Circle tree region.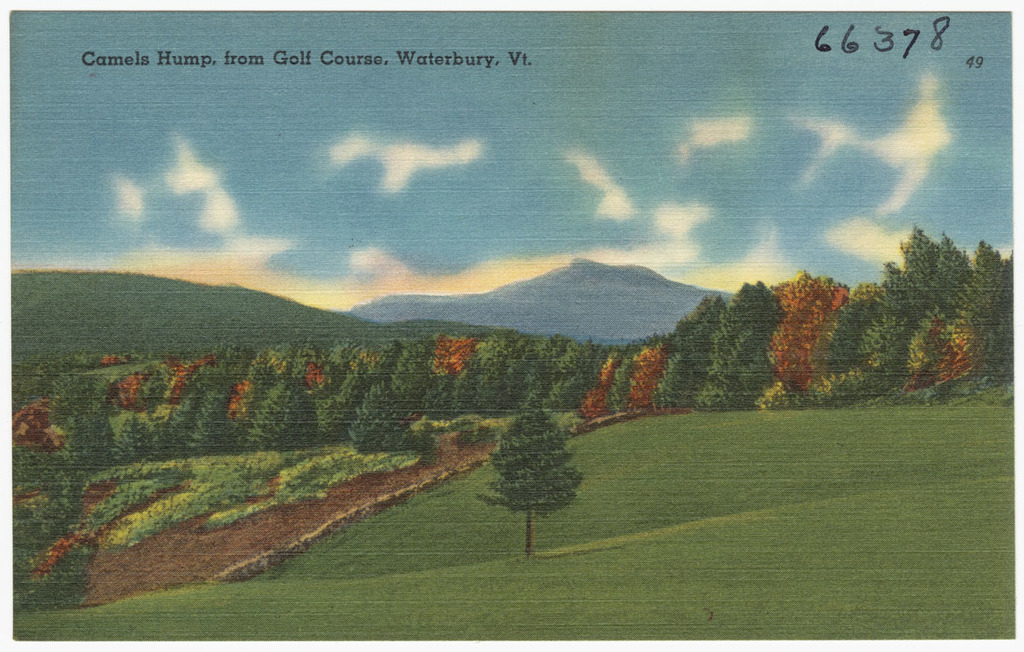
Region: 631:336:681:419.
